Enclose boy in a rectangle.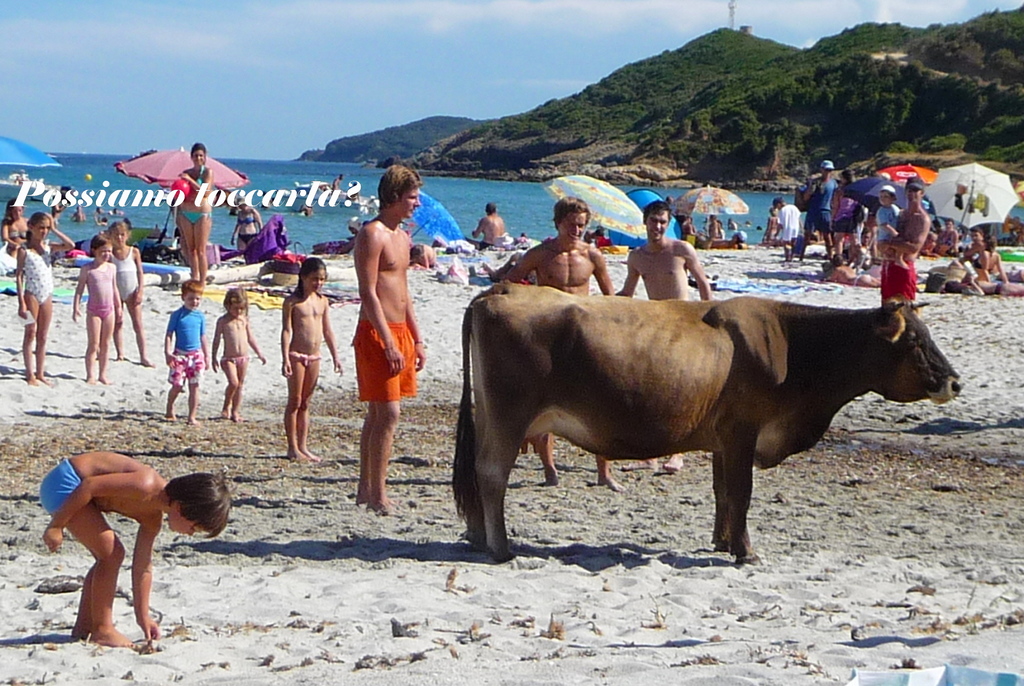
871 182 910 267.
